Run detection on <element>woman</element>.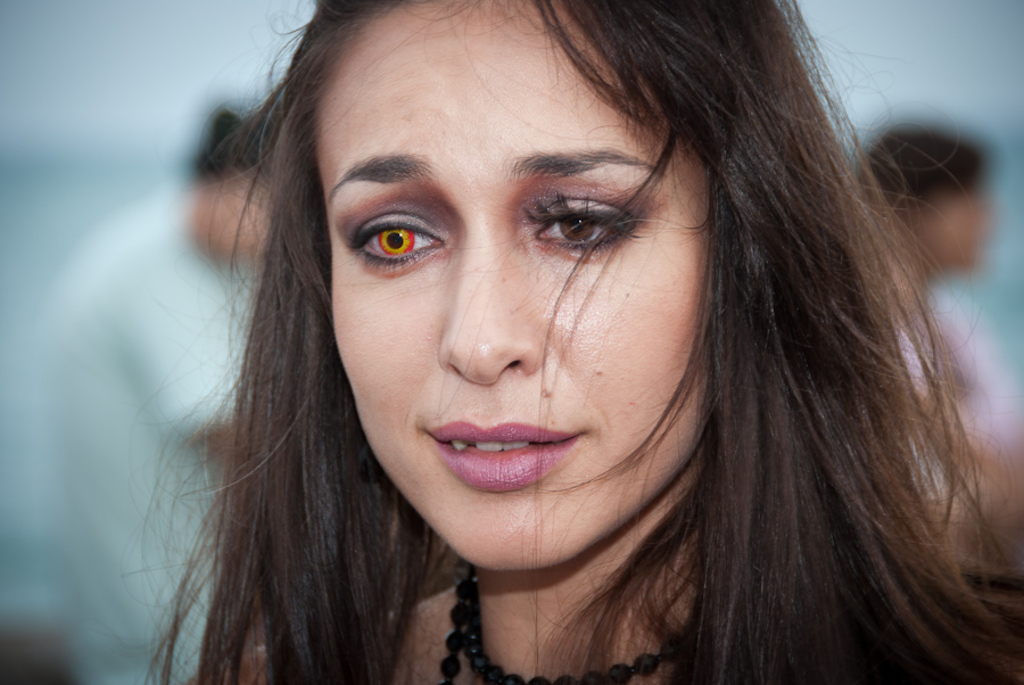
Result: (x1=104, y1=20, x2=922, y2=683).
